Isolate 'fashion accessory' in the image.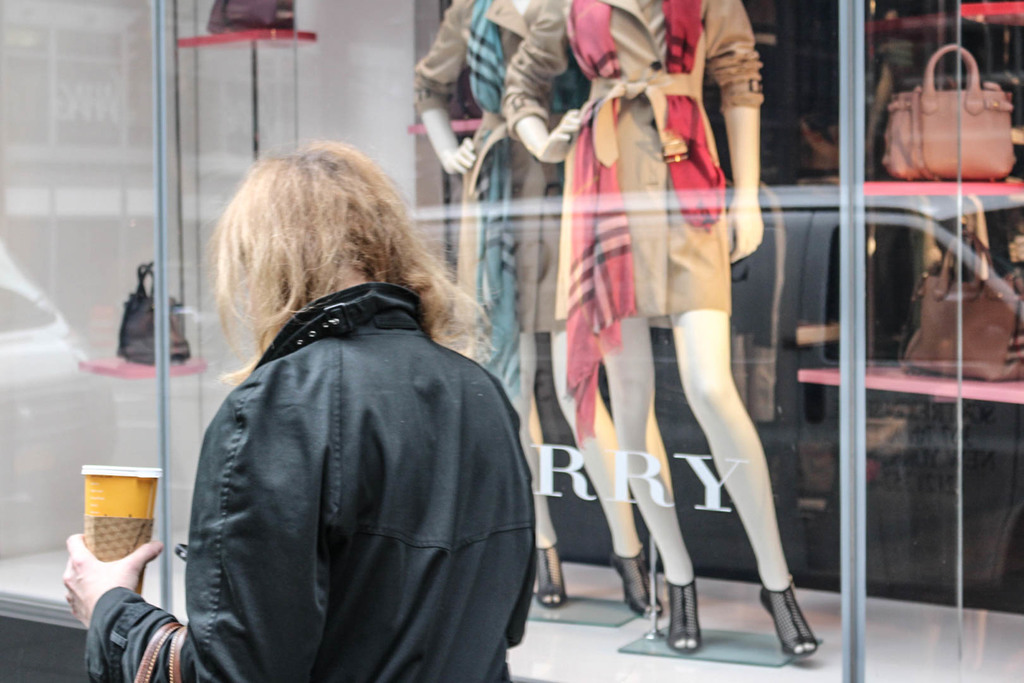
Isolated region: region(902, 232, 1023, 381).
